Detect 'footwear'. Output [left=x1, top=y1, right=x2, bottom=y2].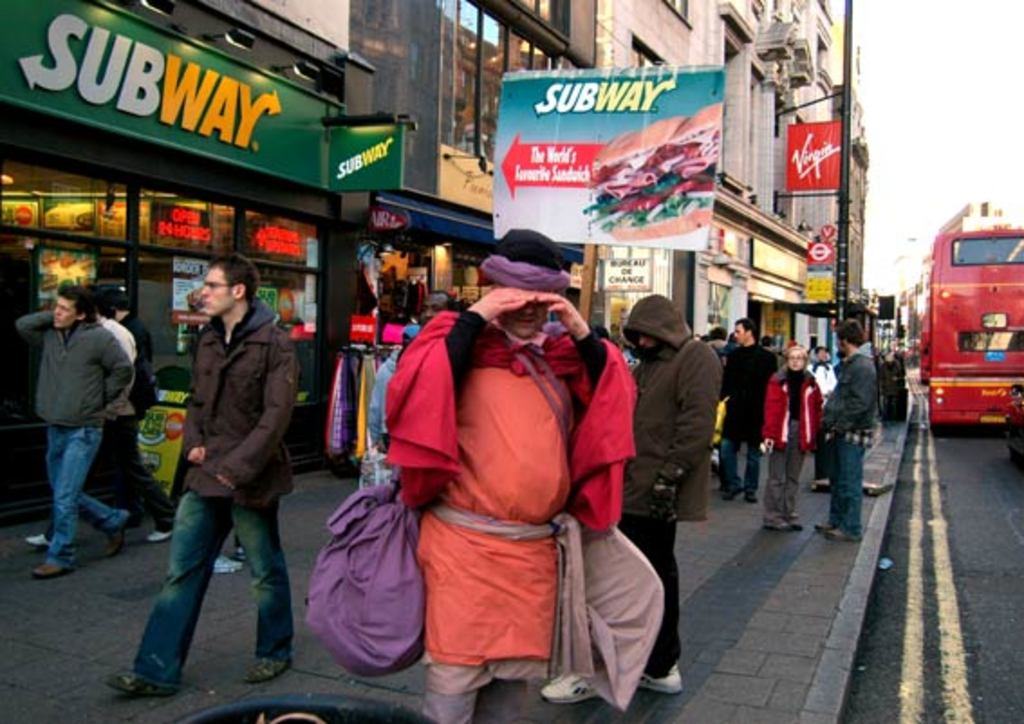
[left=542, top=675, right=591, bottom=706].
